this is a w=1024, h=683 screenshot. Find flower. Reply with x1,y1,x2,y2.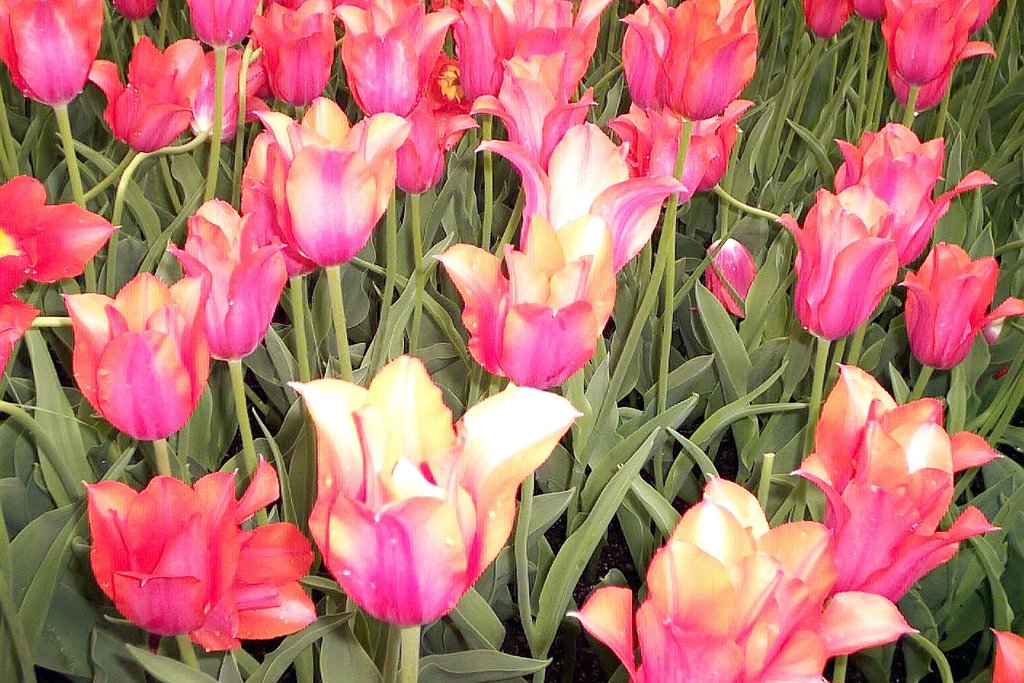
243,90,416,268.
